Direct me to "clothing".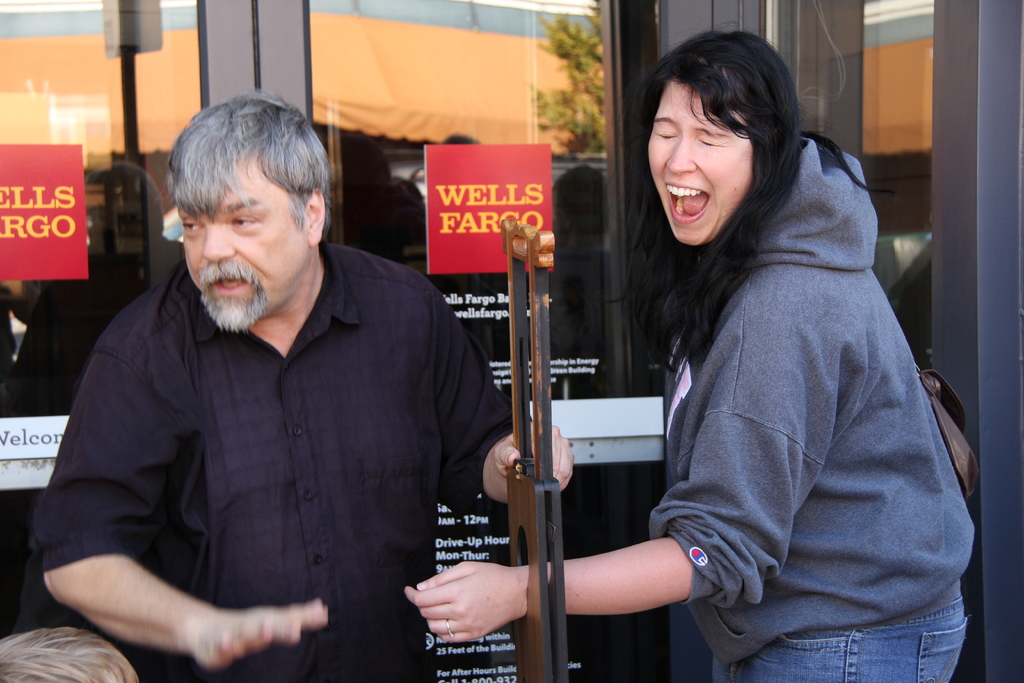
Direction: region(23, 236, 535, 682).
